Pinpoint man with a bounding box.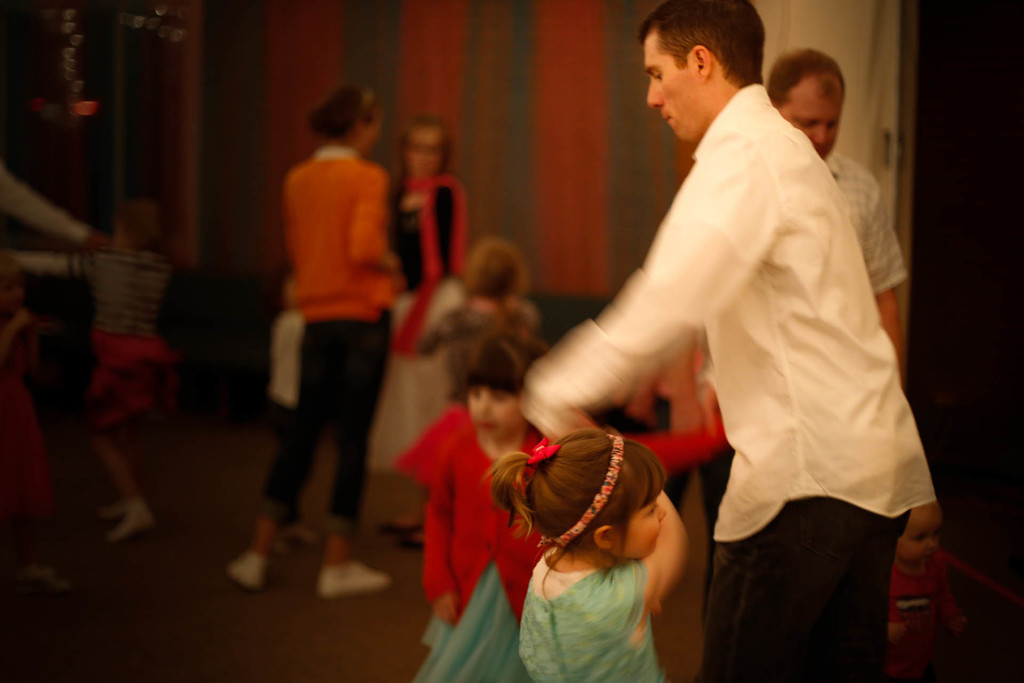
<box>767,37,912,400</box>.
